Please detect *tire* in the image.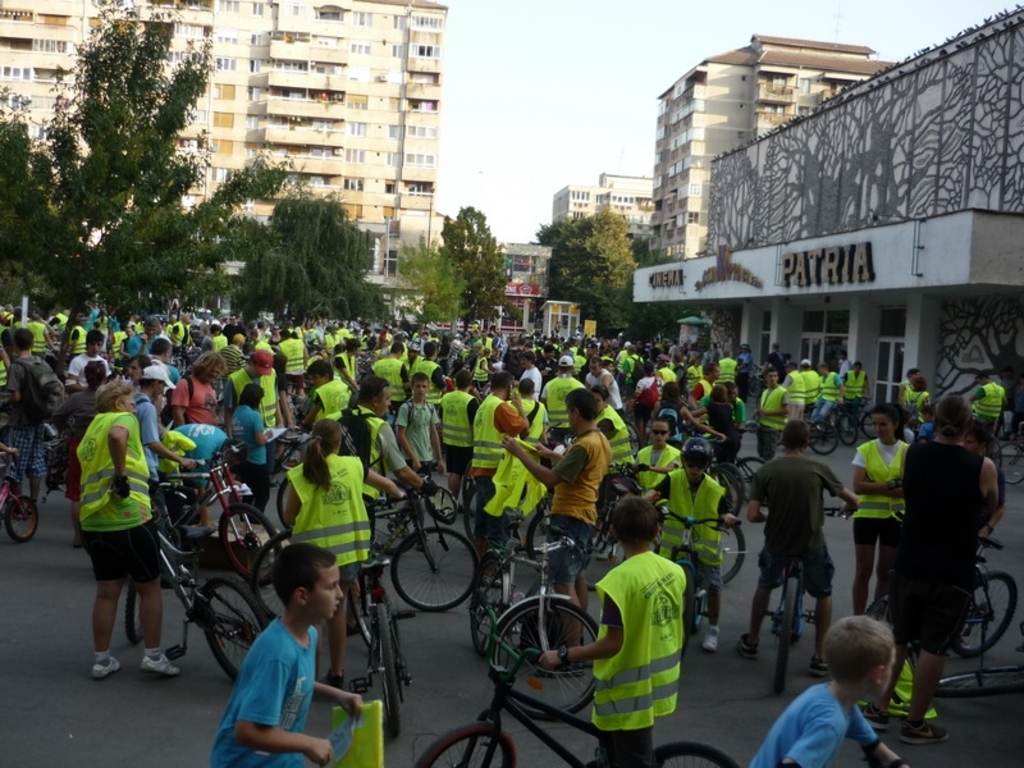
bbox=(701, 470, 732, 512).
